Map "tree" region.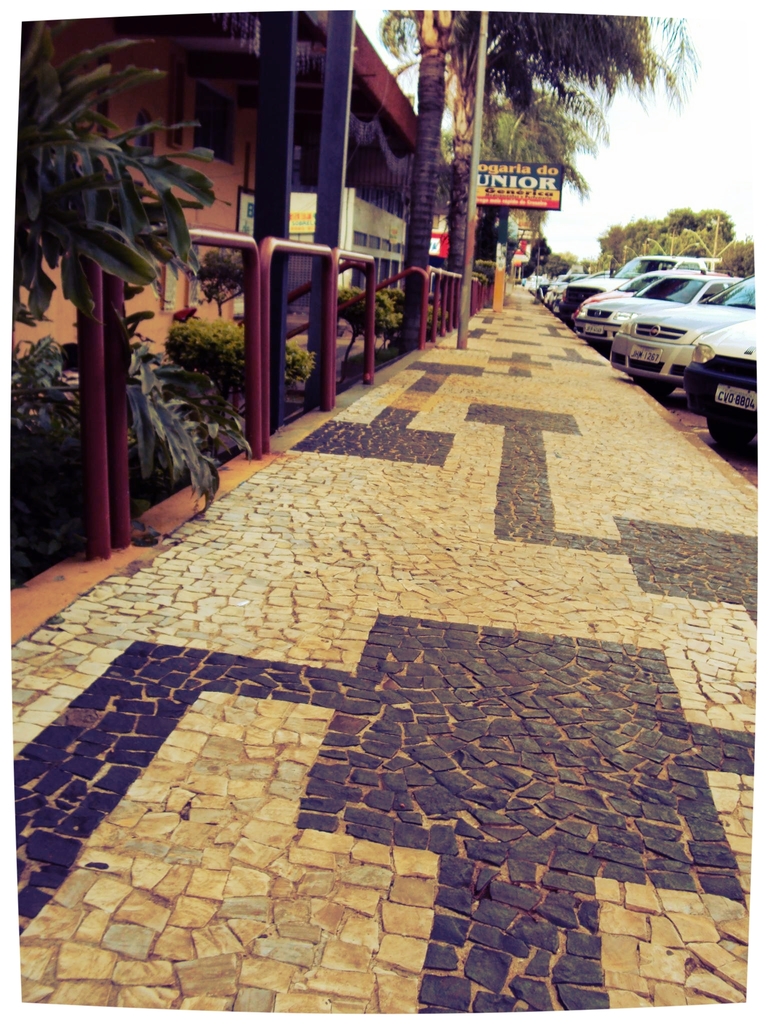
Mapped to region(591, 203, 728, 292).
